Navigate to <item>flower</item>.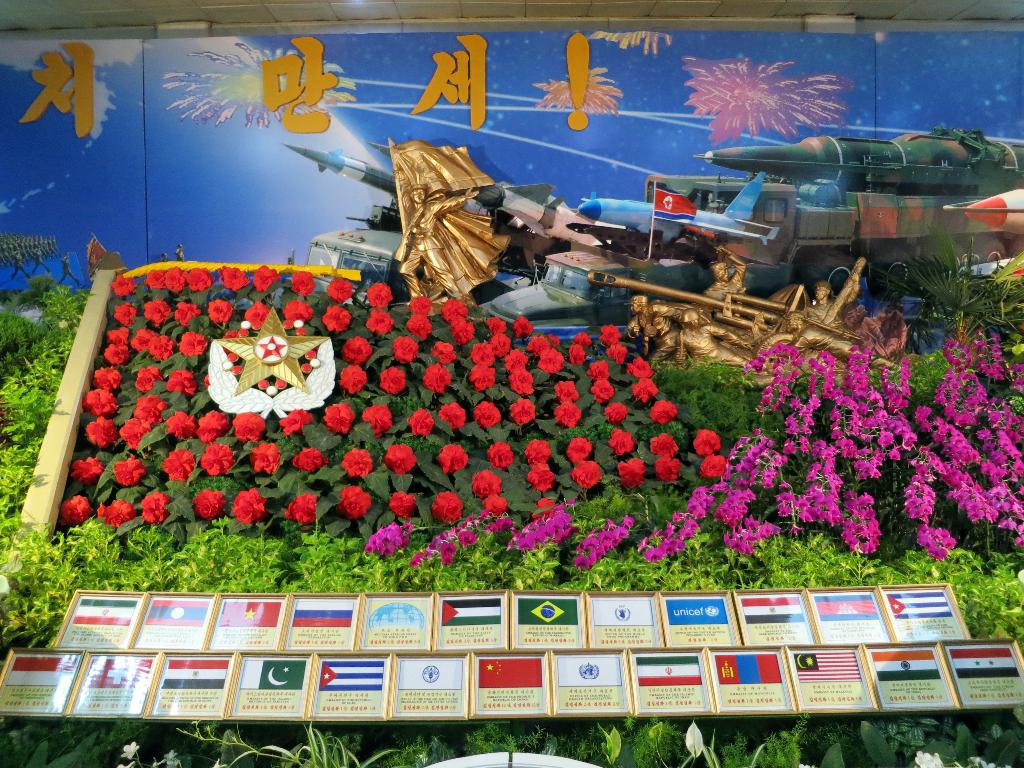
Navigation target: crop(95, 500, 133, 527).
